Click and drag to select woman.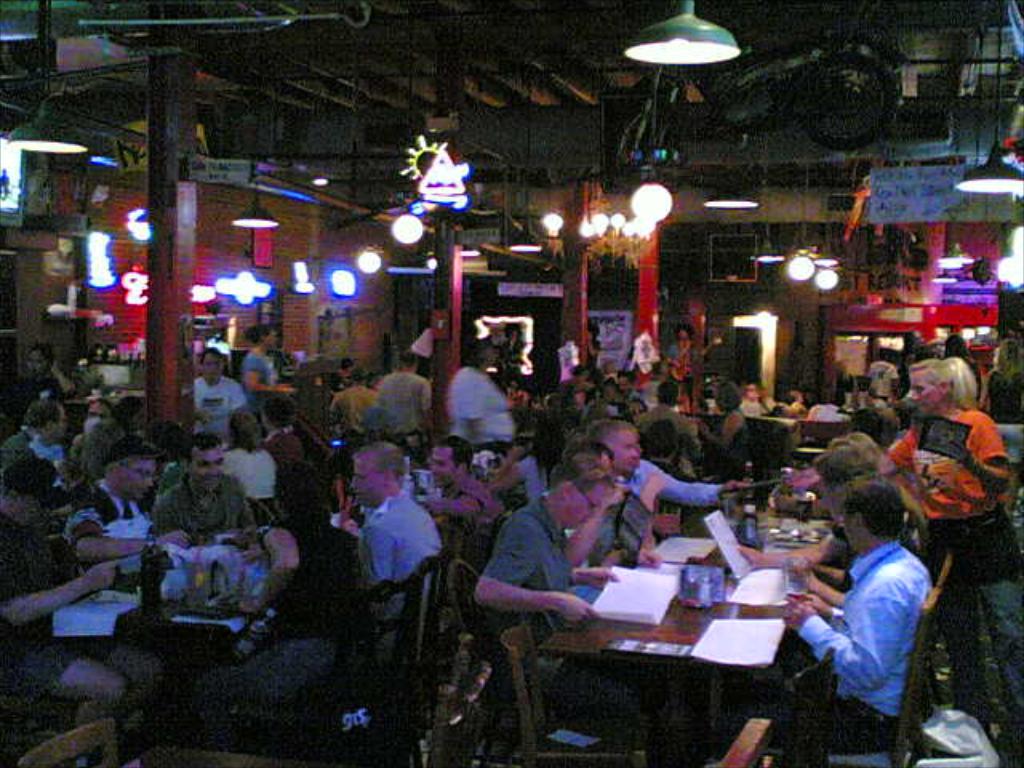
Selection: <region>883, 355, 1010, 734</region>.
